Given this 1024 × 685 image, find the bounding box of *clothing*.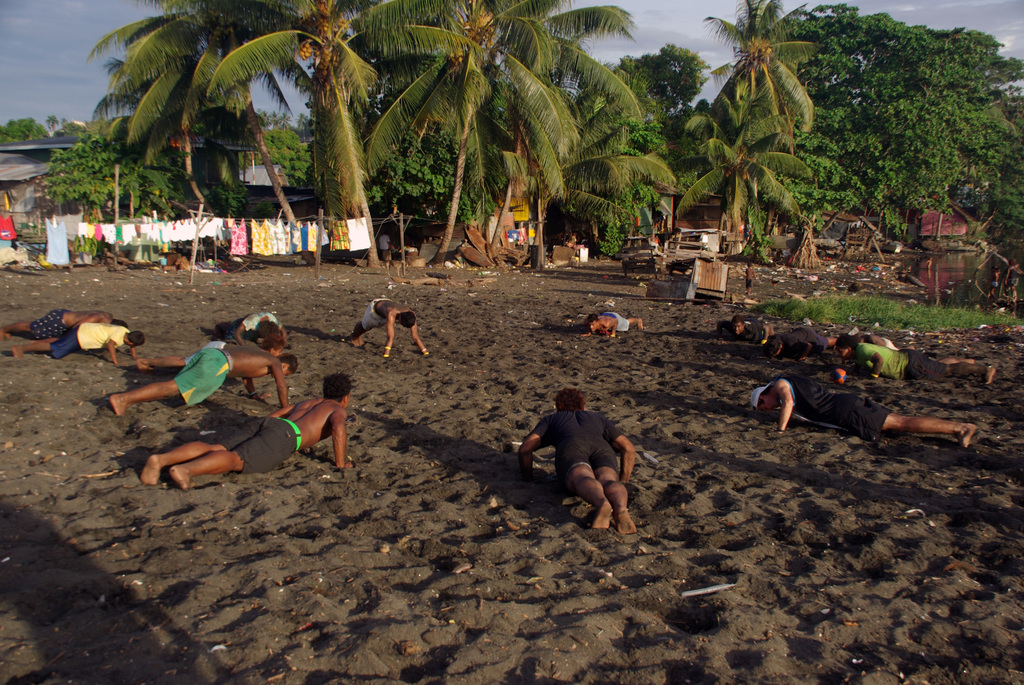
pyautogui.locateOnScreen(185, 214, 193, 240).
